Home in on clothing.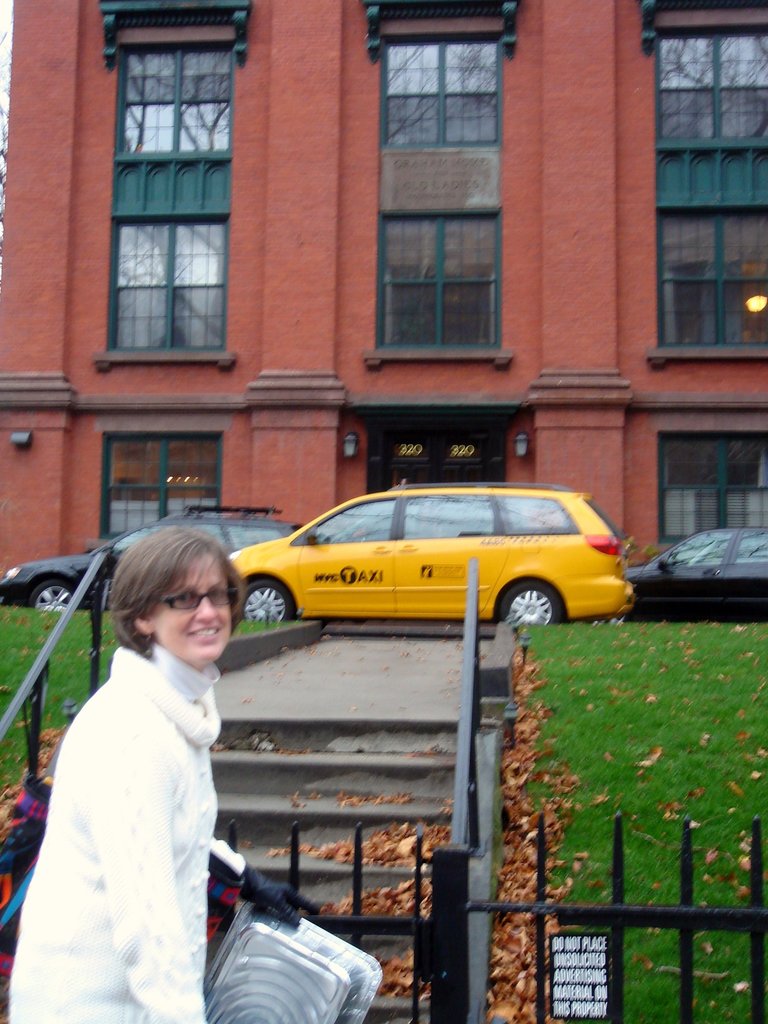
Homed in at crop(13, 641, 220, 1023).
